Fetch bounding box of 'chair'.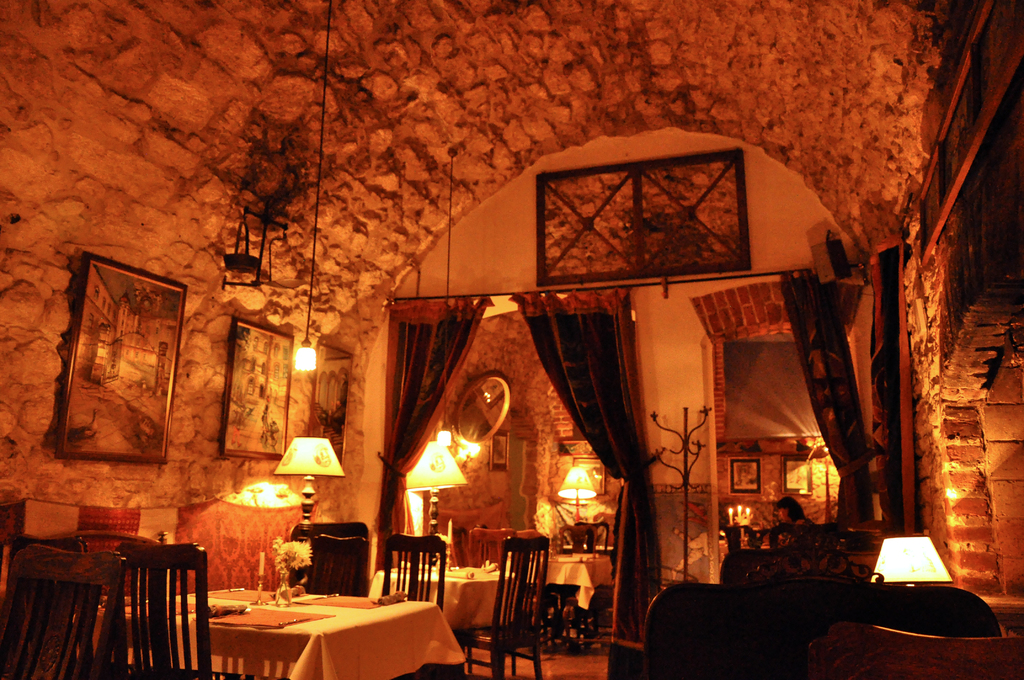
Bbox: [0,544,120,679].
